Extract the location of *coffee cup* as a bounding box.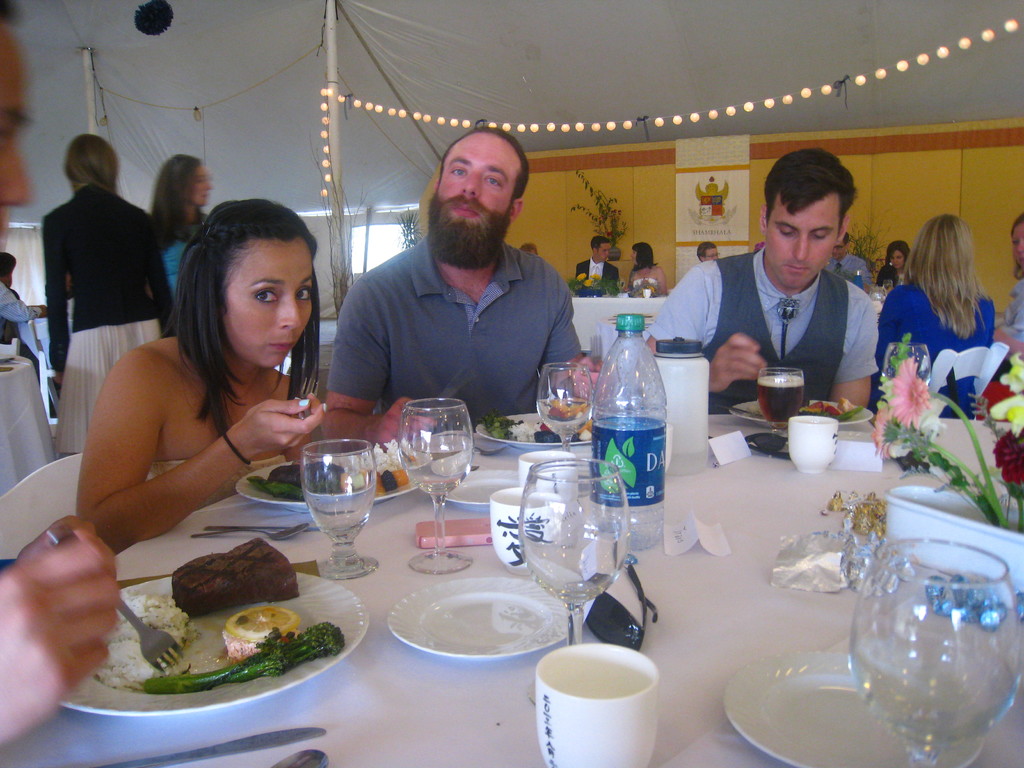
bbox=(787, 415, 841, 472).
